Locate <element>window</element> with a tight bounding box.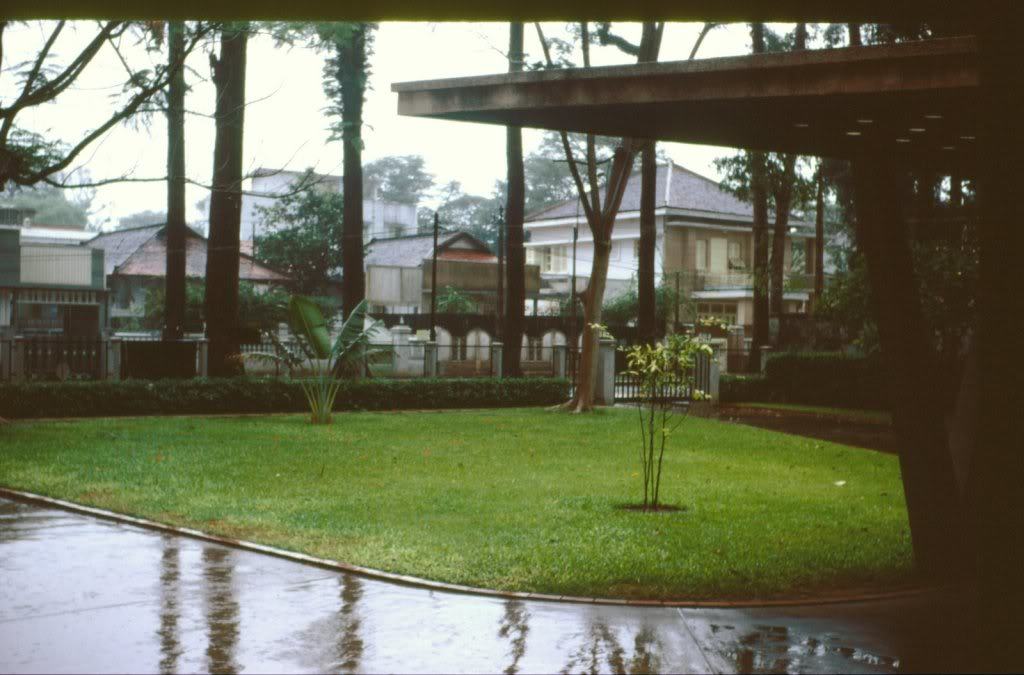
<region>524, 335, 540, 365</region>.
